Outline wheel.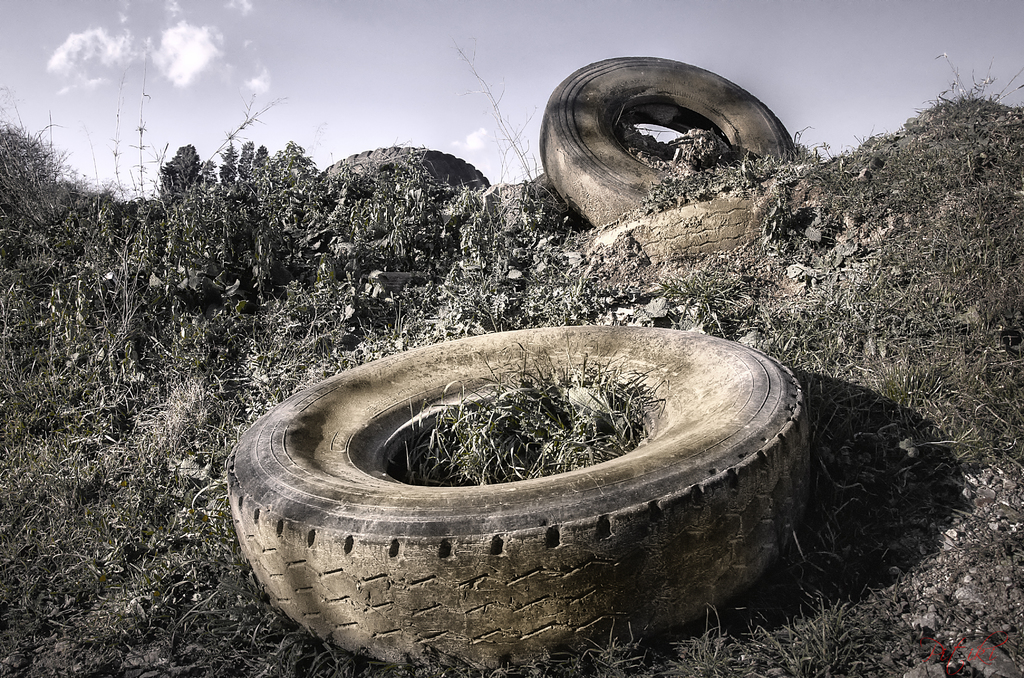
Outline: left=313, top=138, right=489, bottom=185.
